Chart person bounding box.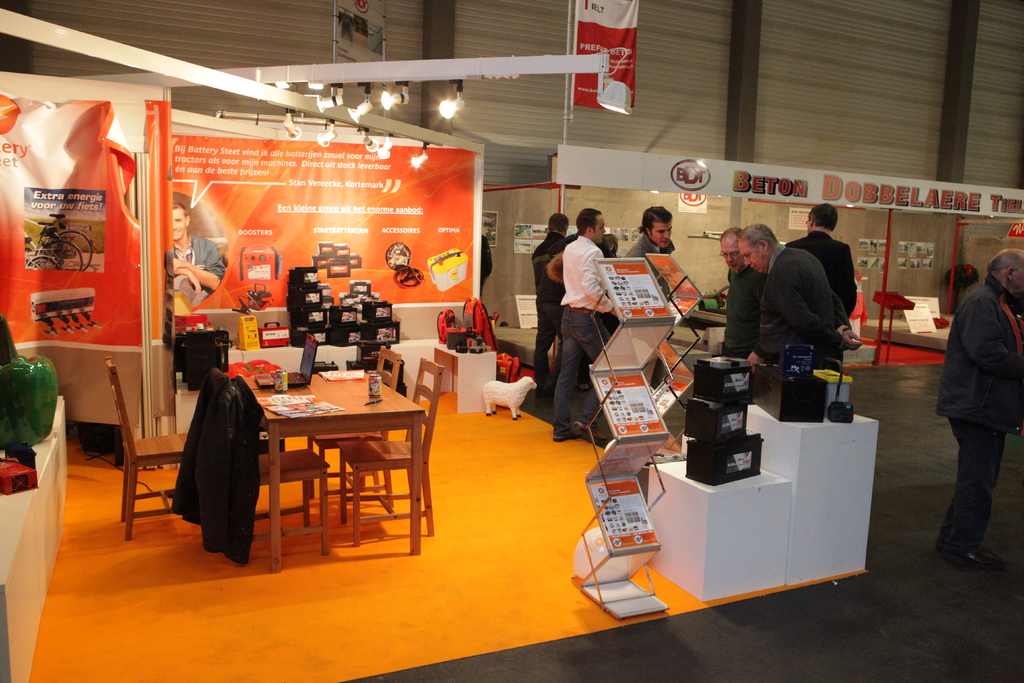
Charted: 746/224/860/429.
